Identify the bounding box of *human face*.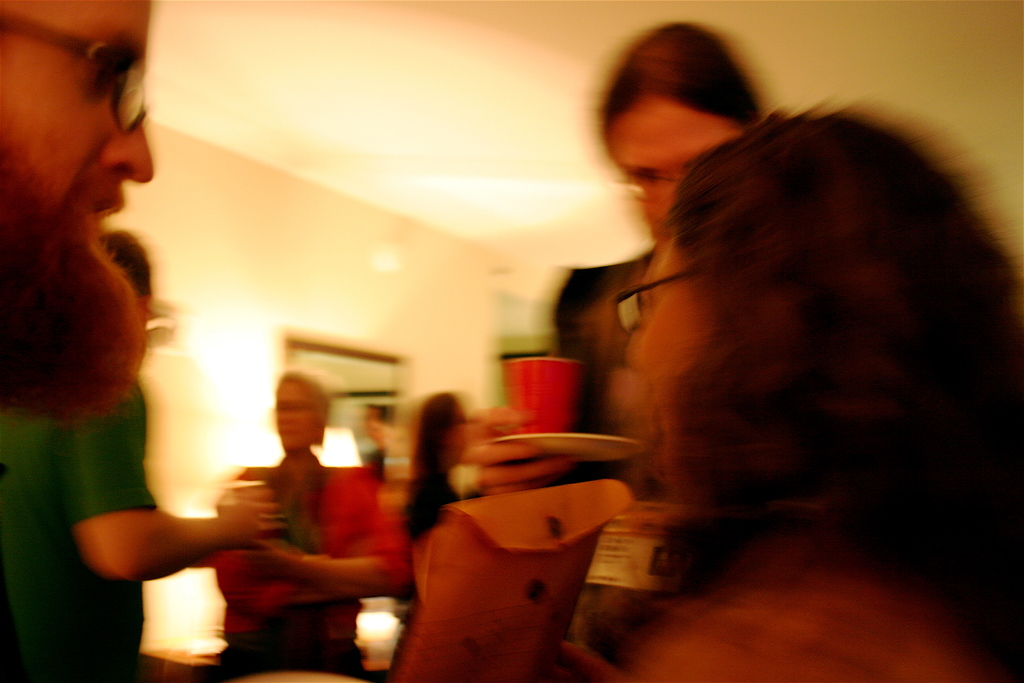
pyautogui.locateOnScreen(621, 223, 716, 473).
